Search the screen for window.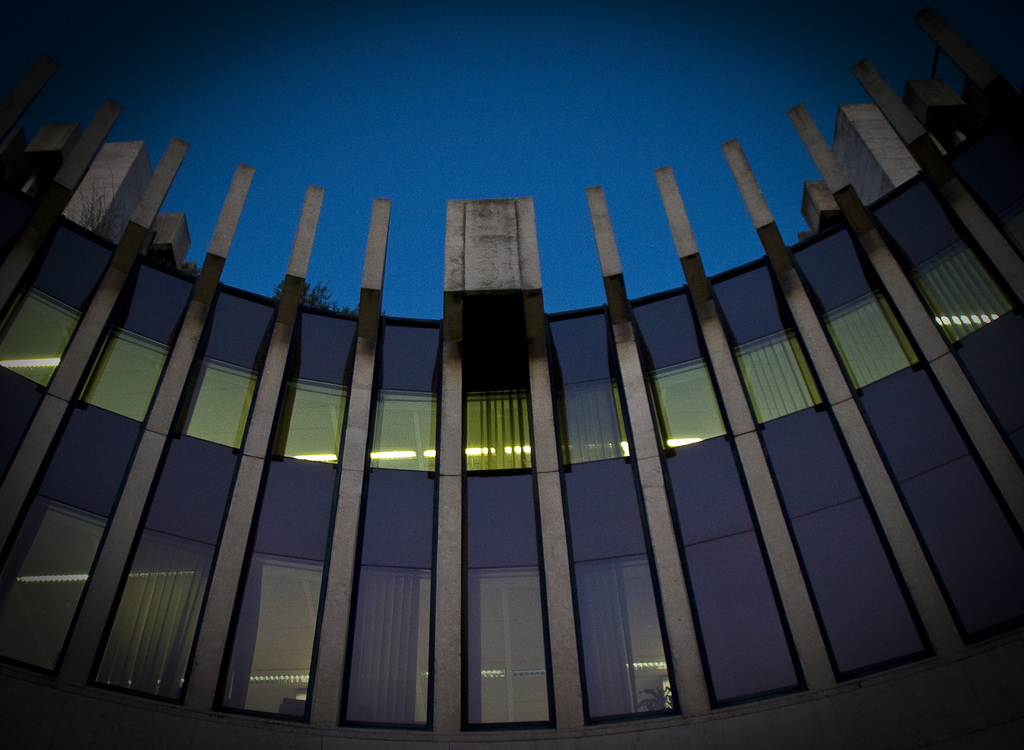
Found at (x1=73, y1=321, x2=184, y2=417).
